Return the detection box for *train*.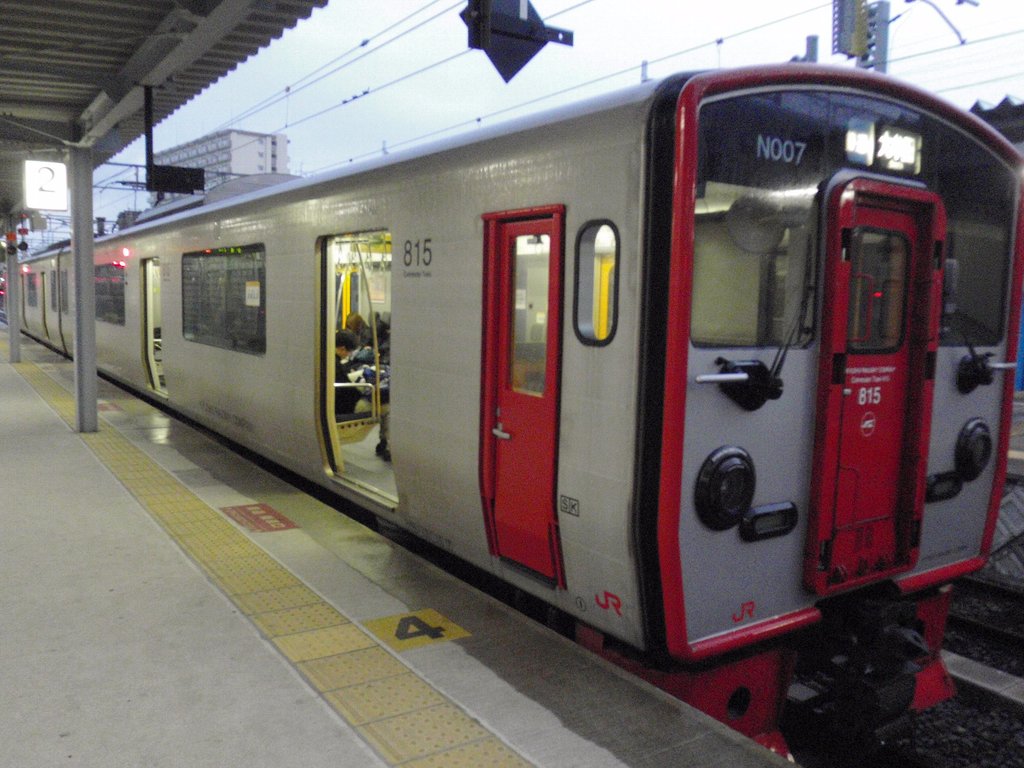
detection(0, 68, 1023, 764).
